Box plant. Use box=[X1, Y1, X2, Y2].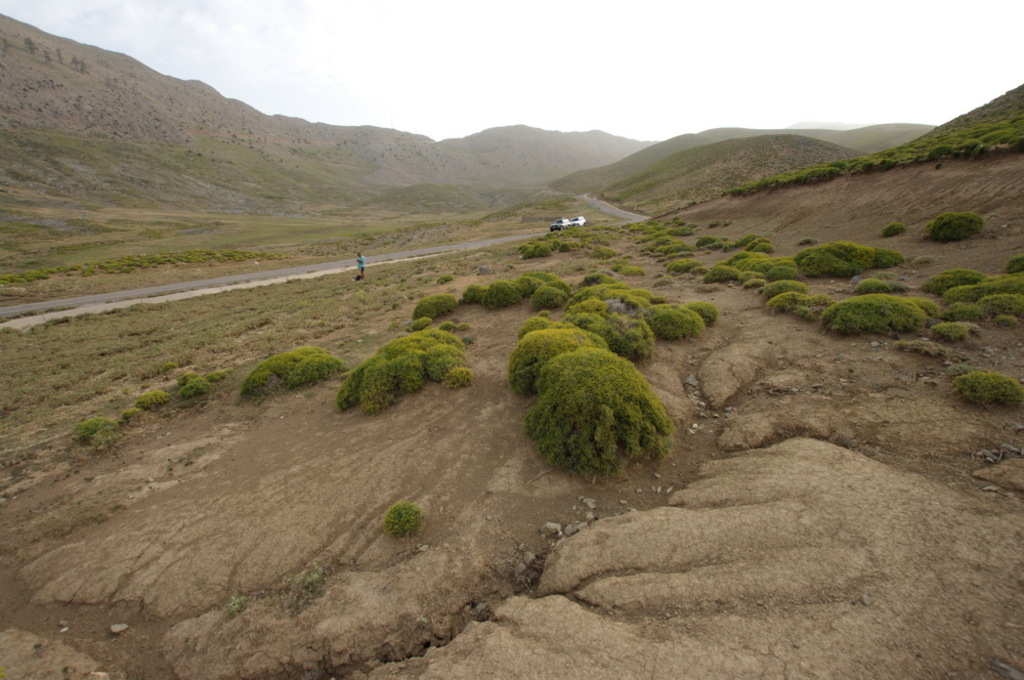
box=[332, 320, 484, 427].
